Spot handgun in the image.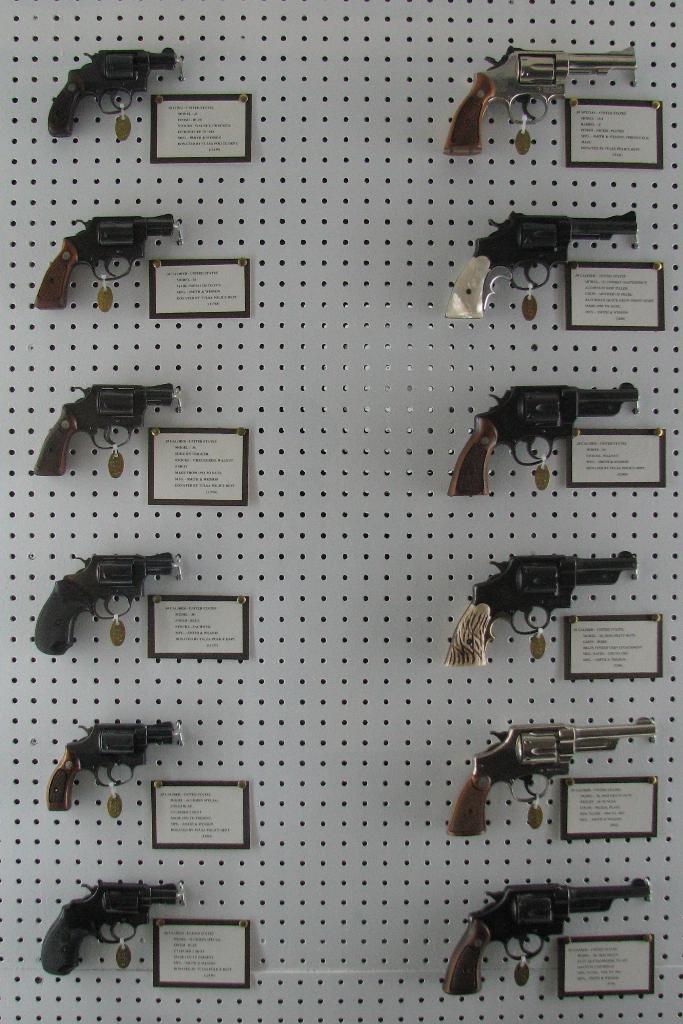
handgun found at select_region(29, 547, 175, 657).
